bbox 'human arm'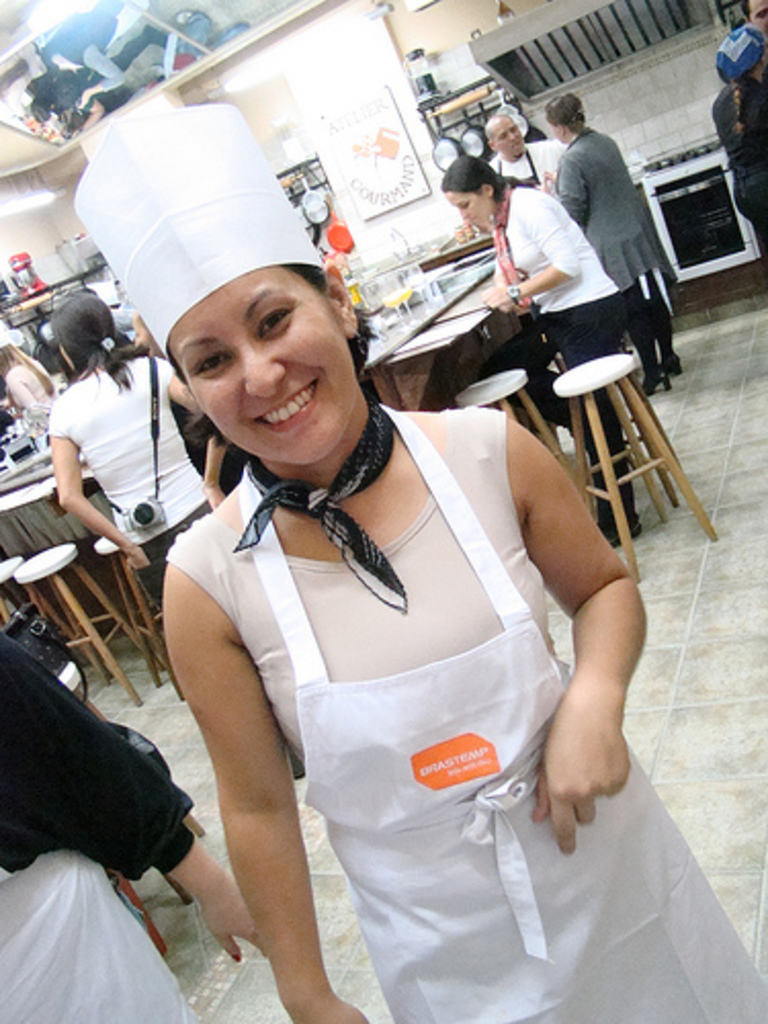
(x1=49, y1=399, x2=154, y2=565)
